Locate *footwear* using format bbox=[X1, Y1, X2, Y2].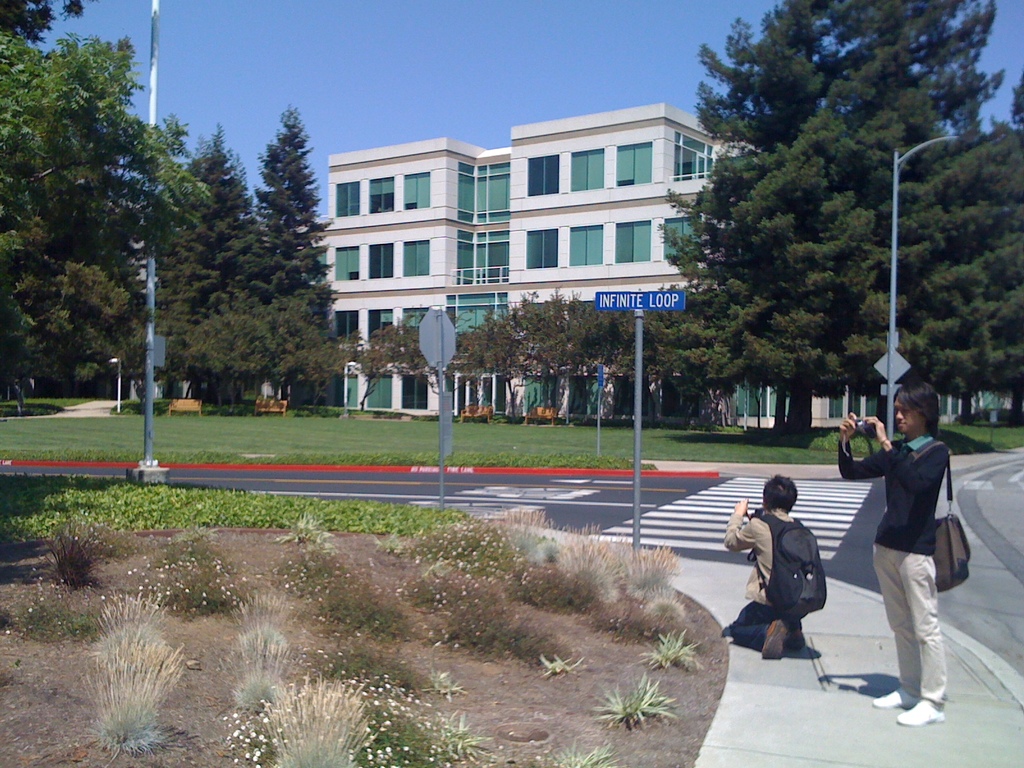
bbox=[763, 616, 788, 657].
